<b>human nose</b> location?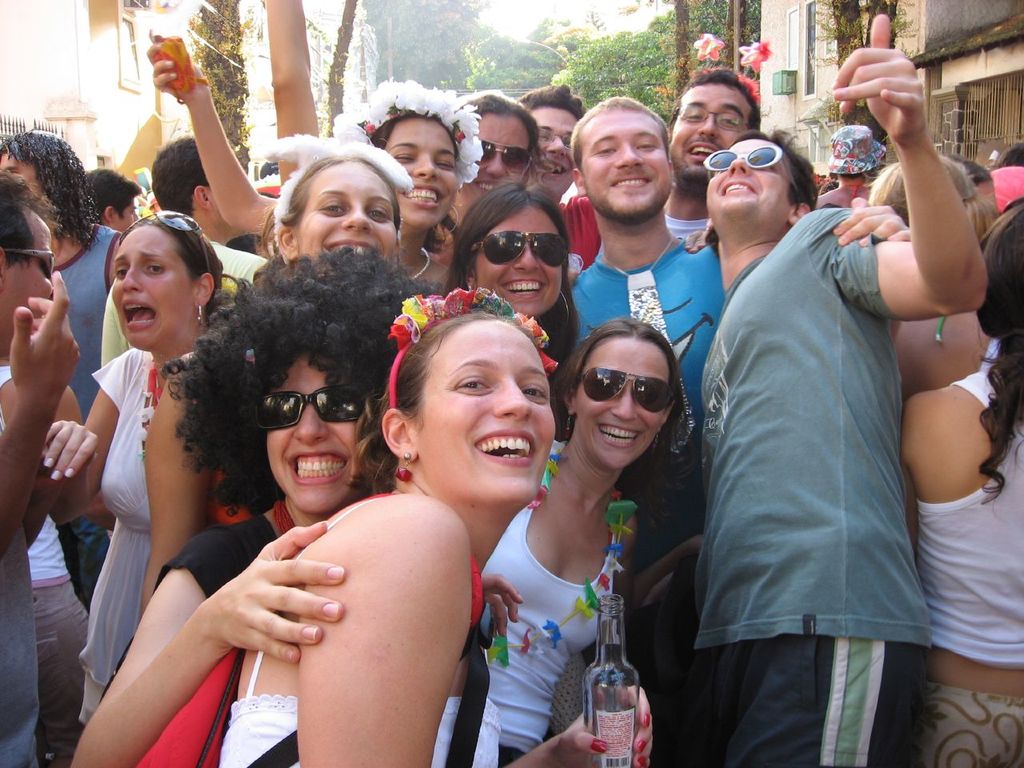
{"left": 545, "top": 134, "right": 569, "bottom": 158}
